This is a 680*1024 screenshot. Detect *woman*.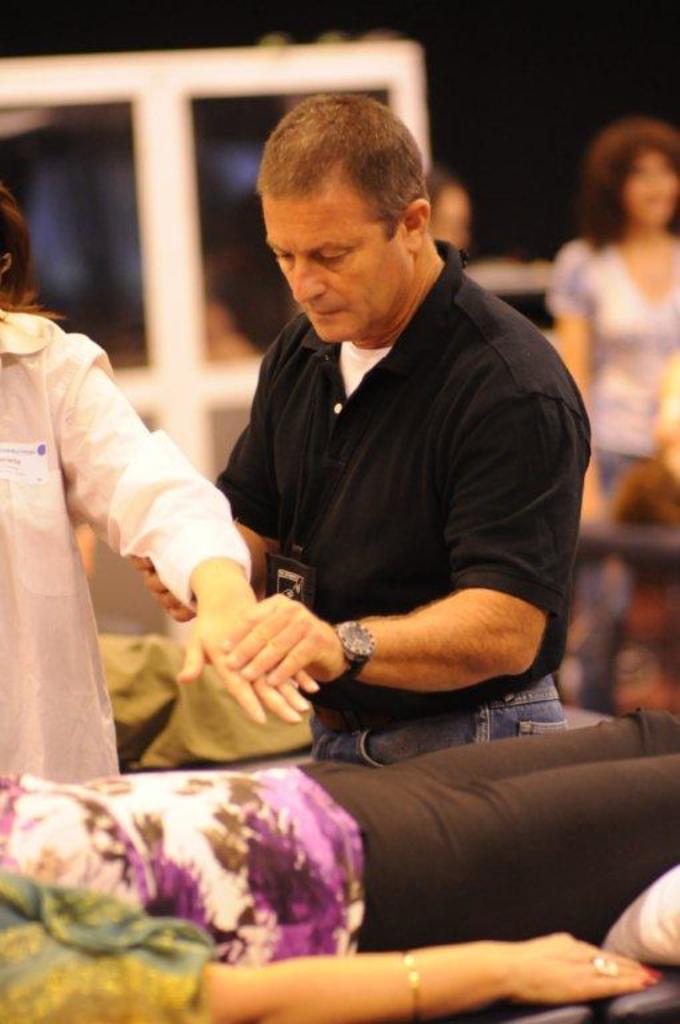
544:113:679:720.
